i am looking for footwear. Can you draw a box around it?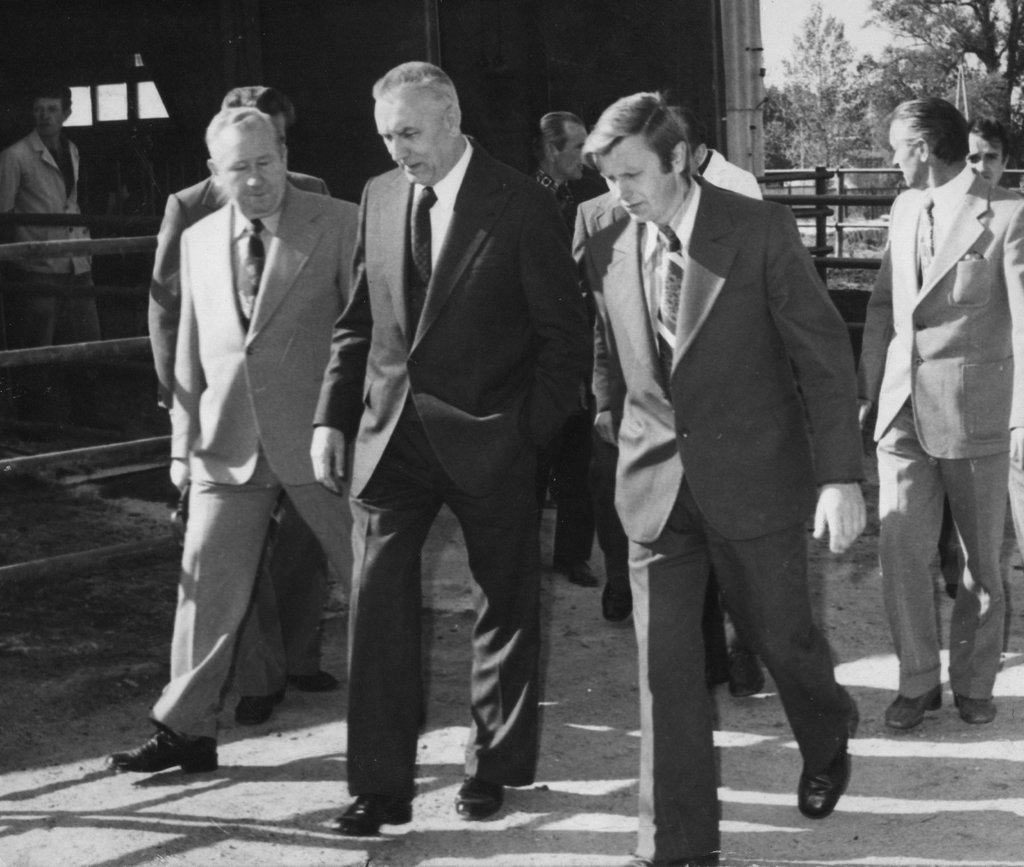
Sure, the bounding box is bbox(288, 660, 338, 693).
